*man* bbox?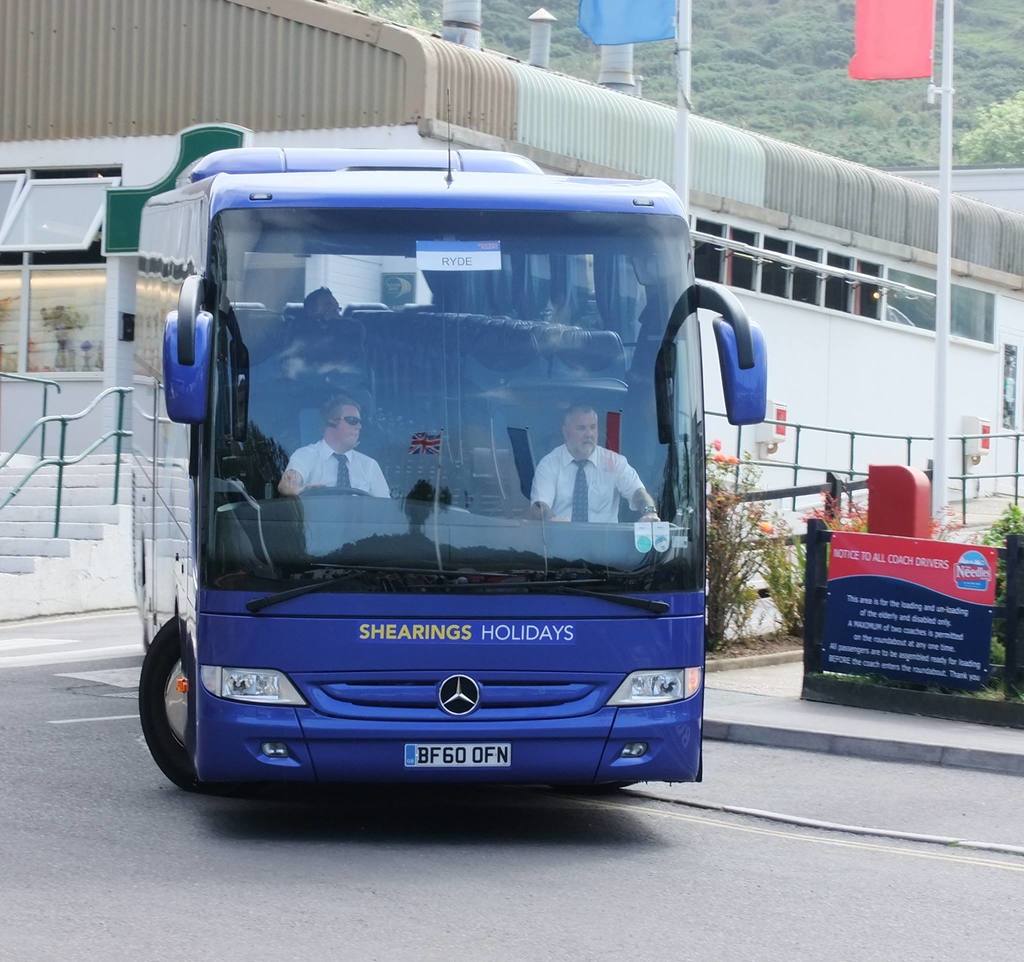
<box>276,397,392,497</box>
